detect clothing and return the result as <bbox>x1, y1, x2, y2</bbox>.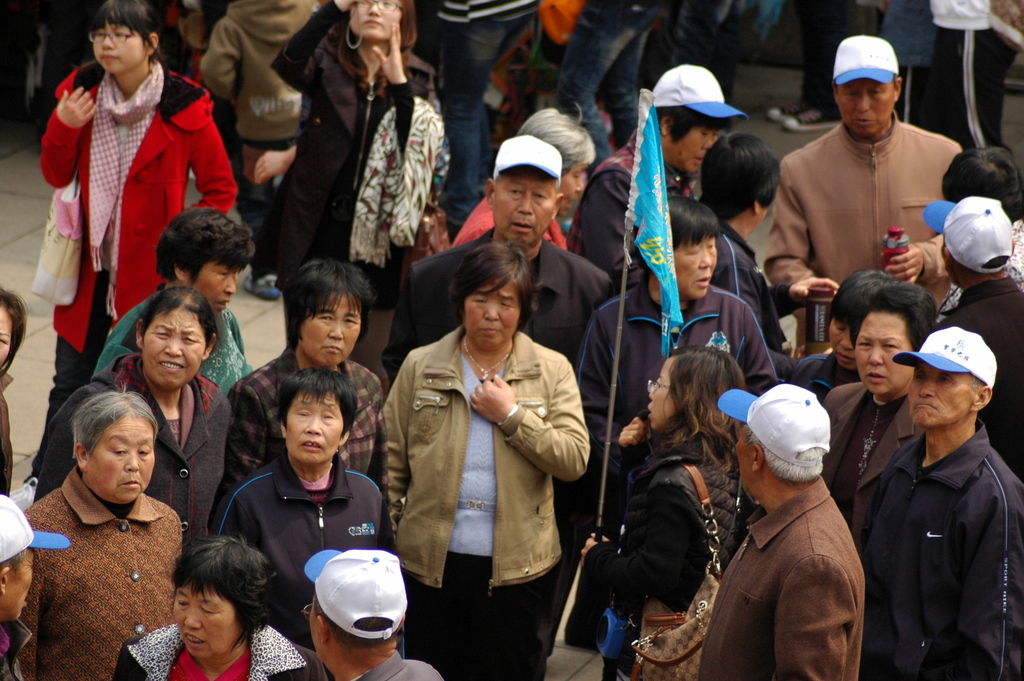
<bbox>209, 455, 394, 644</bbox>.
